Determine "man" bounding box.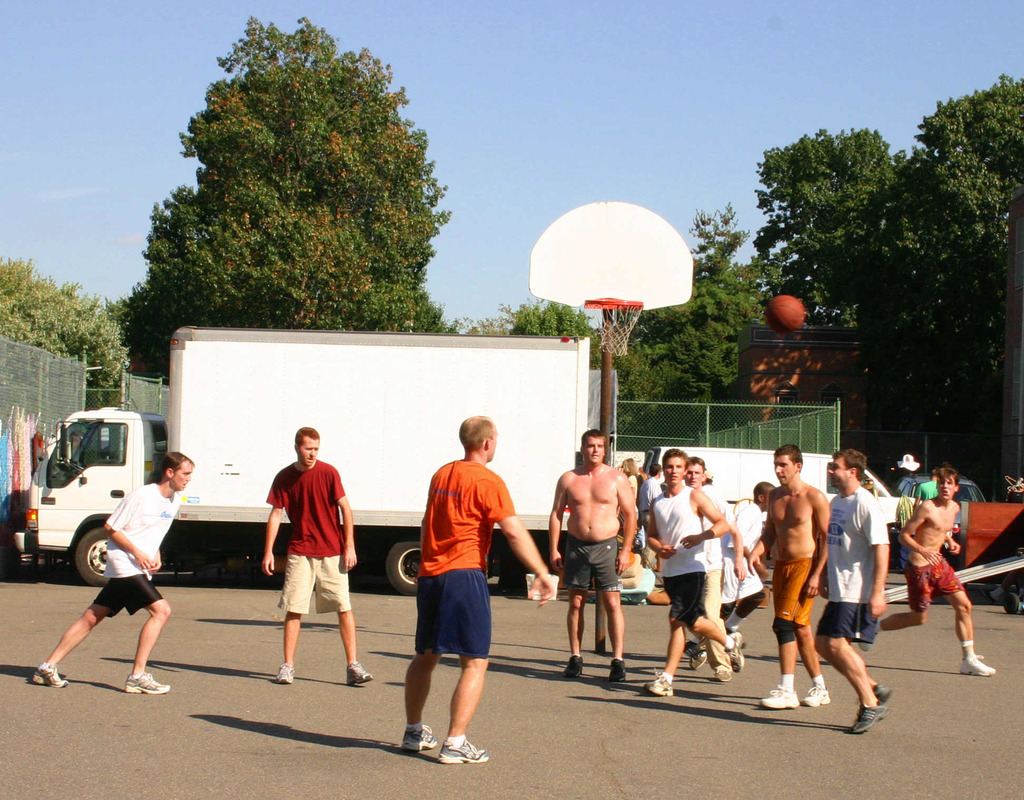
Determined: 630:459:669:577.
